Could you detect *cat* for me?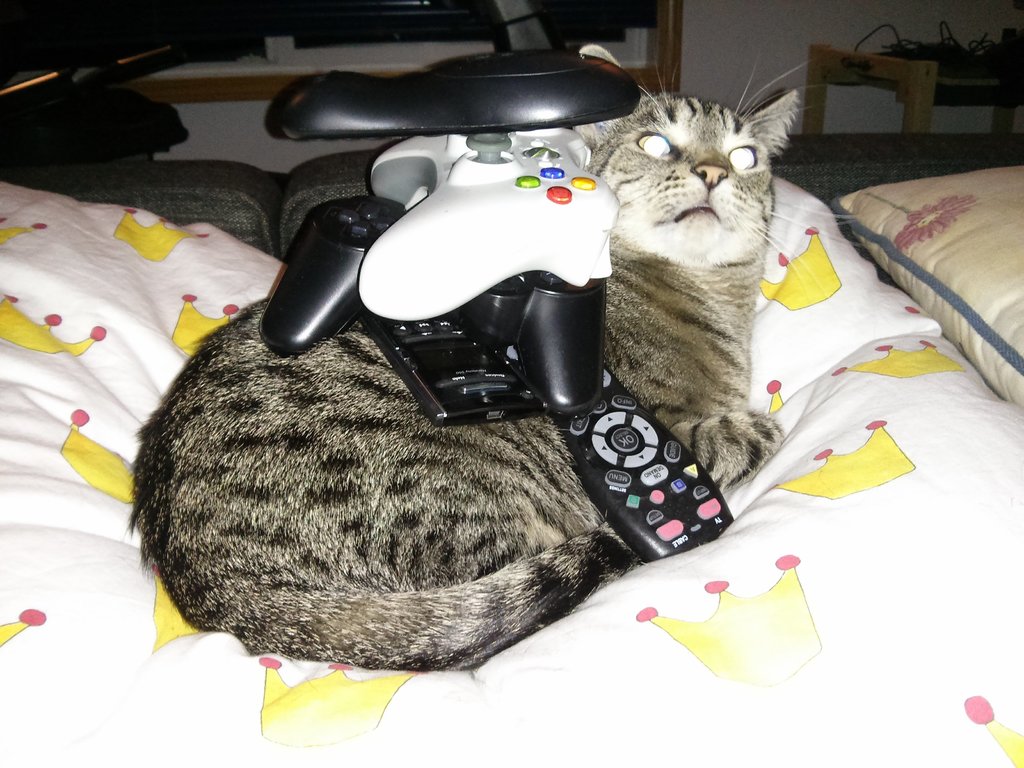
Detection result: 128/42/872/671.
